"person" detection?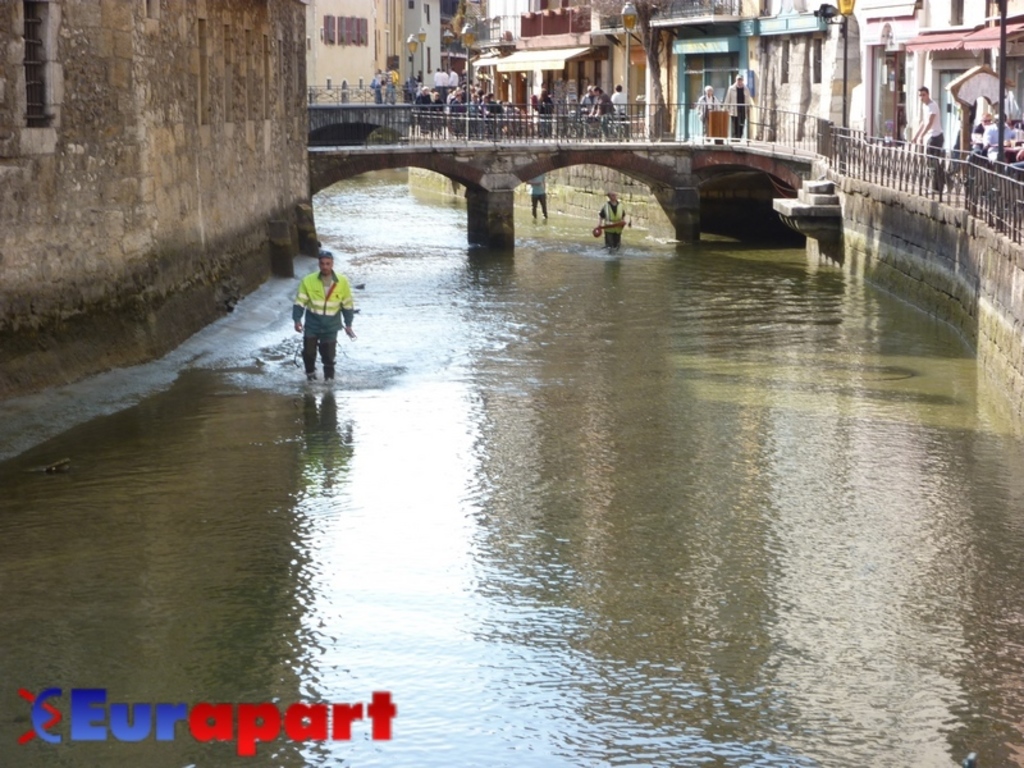
<region>723, 70, 754, 142</region>
